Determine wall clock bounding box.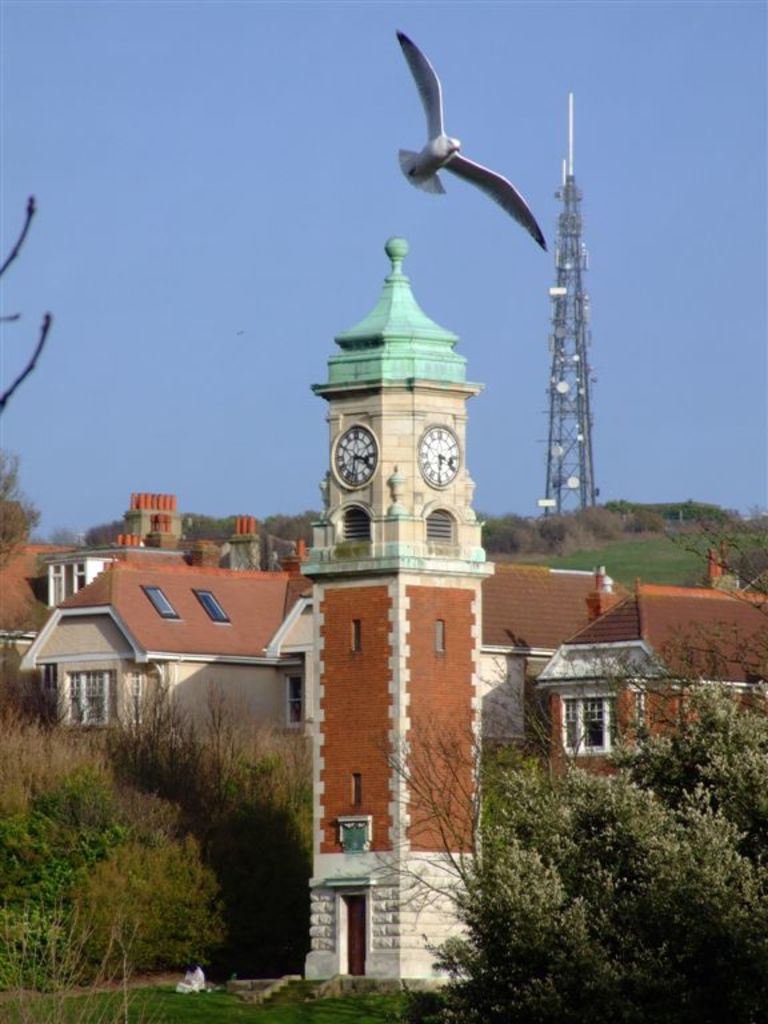
Determined: (408,417,468,491).
